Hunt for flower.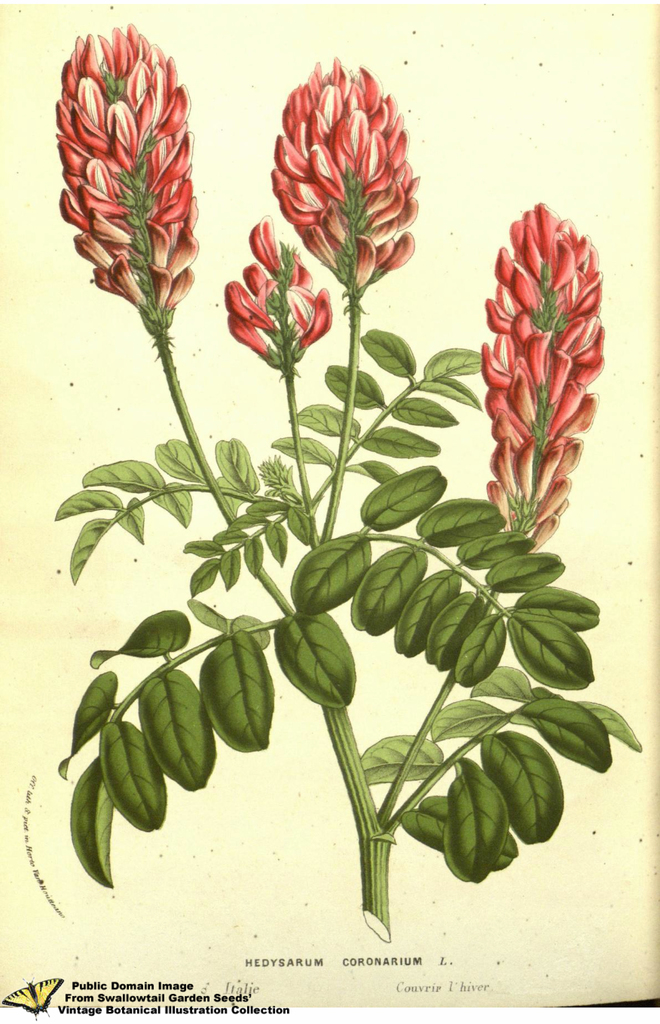
Hunted down at select_region(468, 195, 624, 564).
